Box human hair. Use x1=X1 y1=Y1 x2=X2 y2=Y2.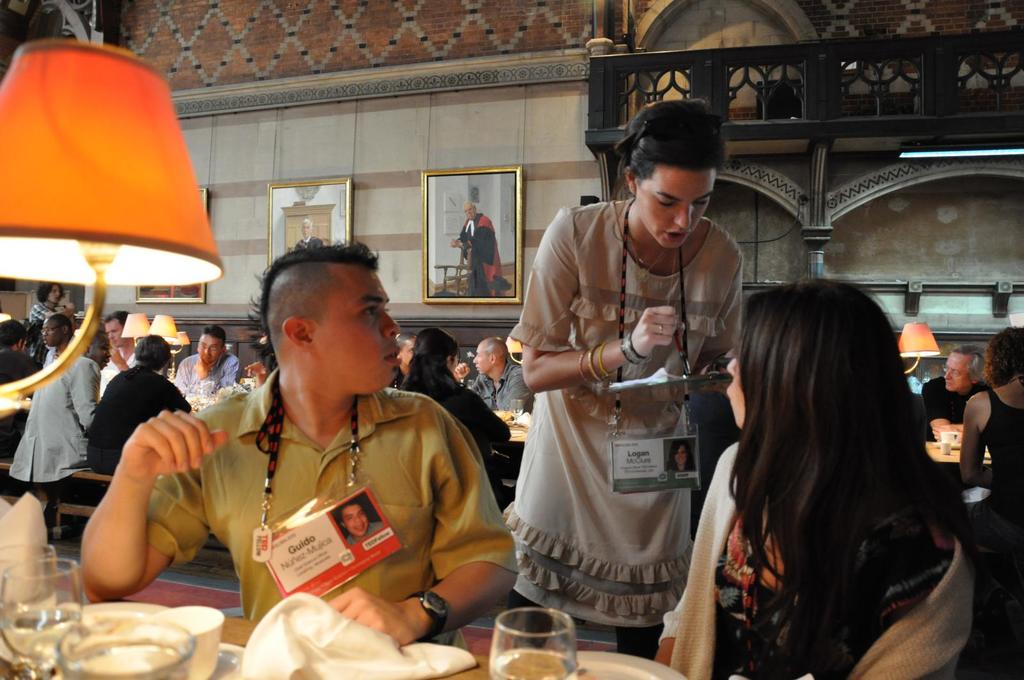
x1=36 y1=283 x2=62 y2=303.
